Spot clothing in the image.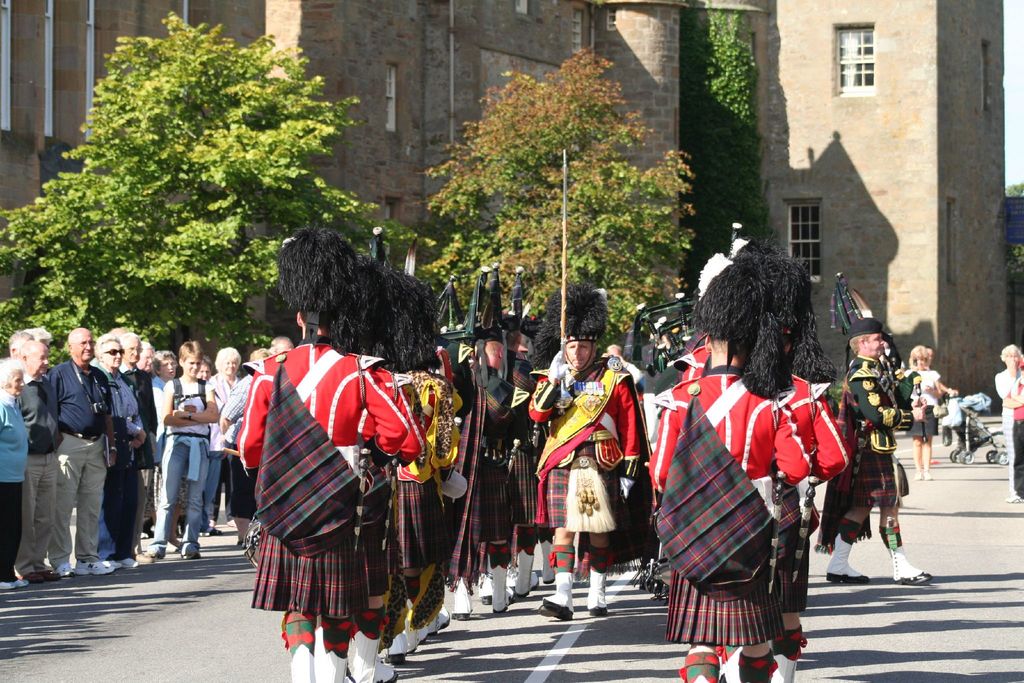
clothing found at select_region(55, 363, 114, 564).
